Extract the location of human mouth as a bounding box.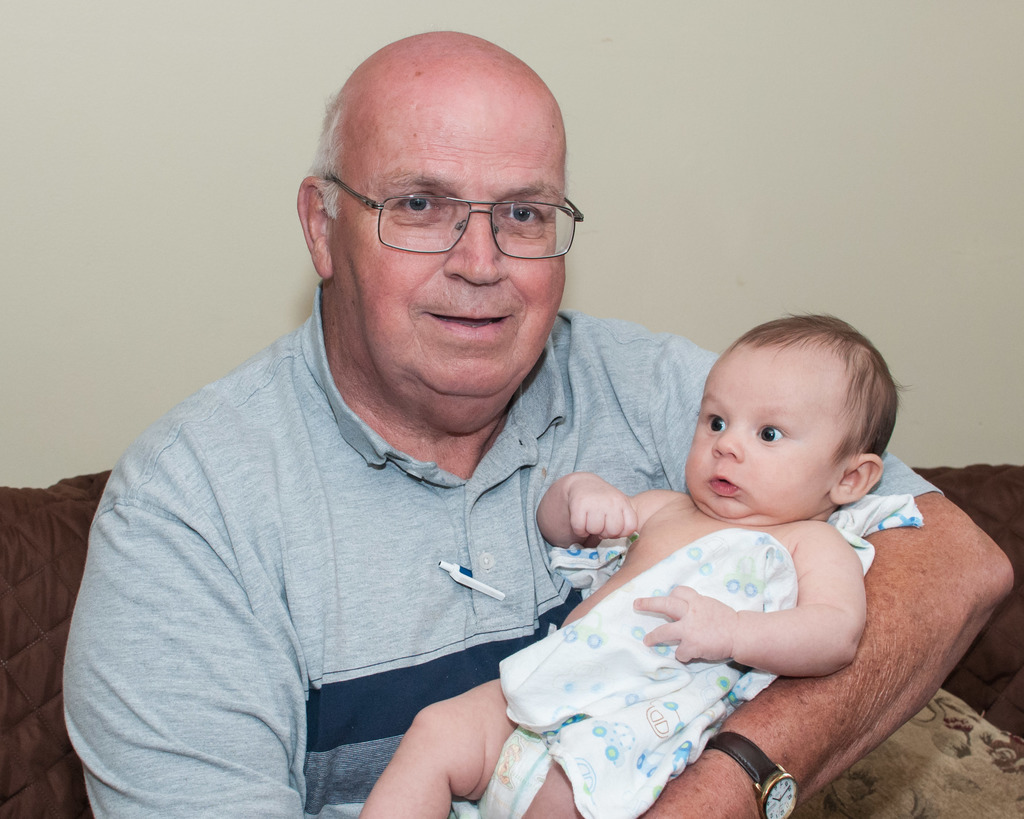
<bbox>418, 298, 515, 345</bbox>.
